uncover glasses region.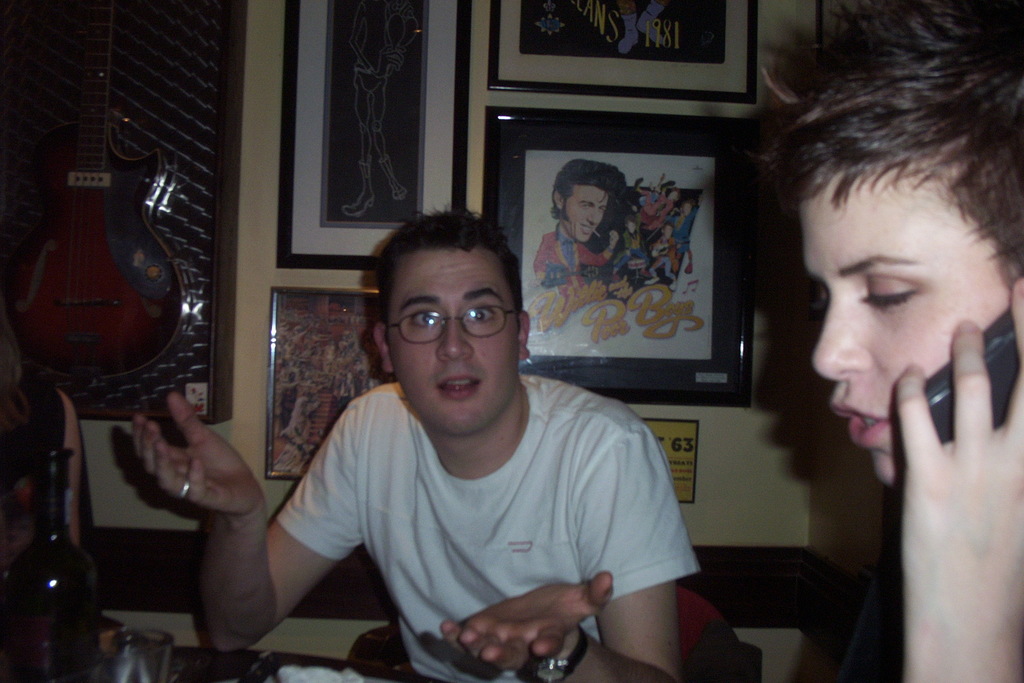
Uncovered: rect(385, 299, 519, 342).
